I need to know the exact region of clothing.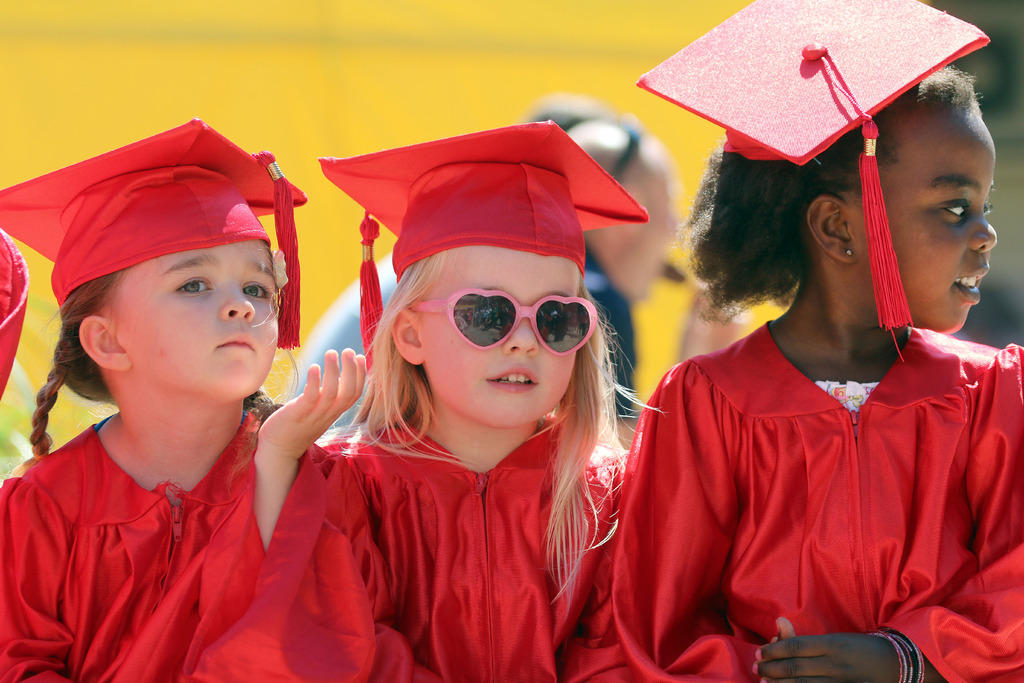
Region: 609, 312, 1023, 682.
